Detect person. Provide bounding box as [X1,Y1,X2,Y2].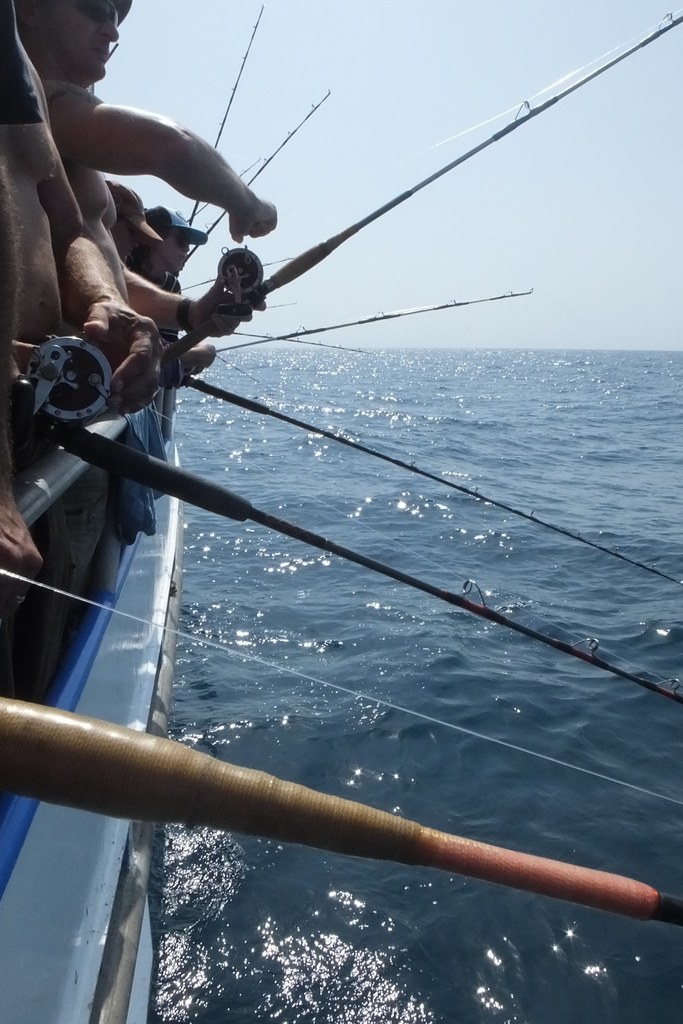
[0,0,164,618].
